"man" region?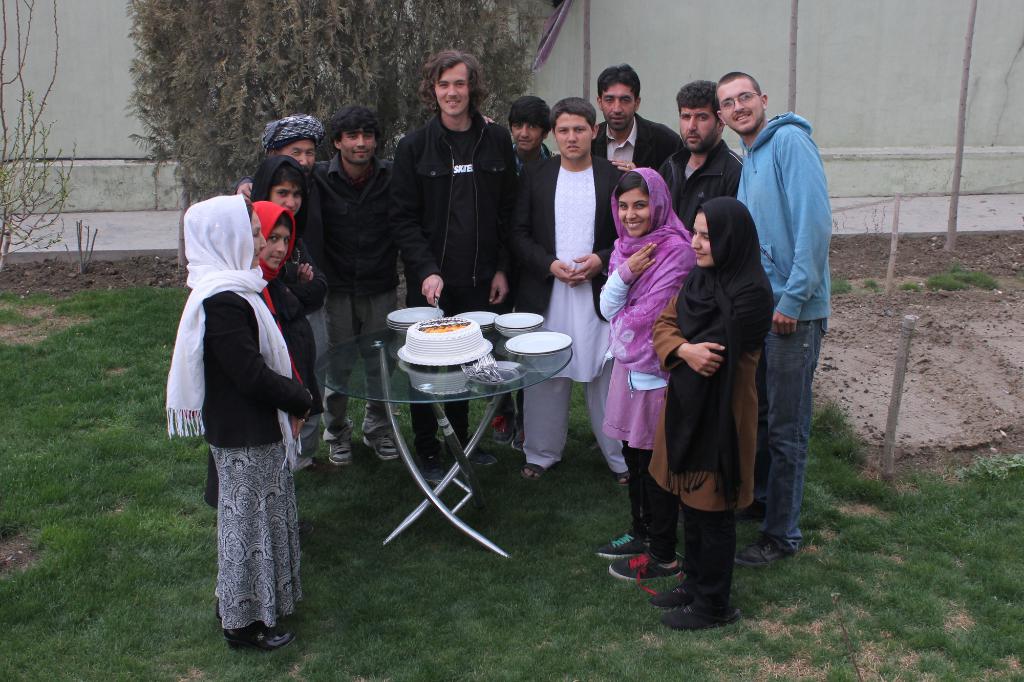
(707,56,846,576)
